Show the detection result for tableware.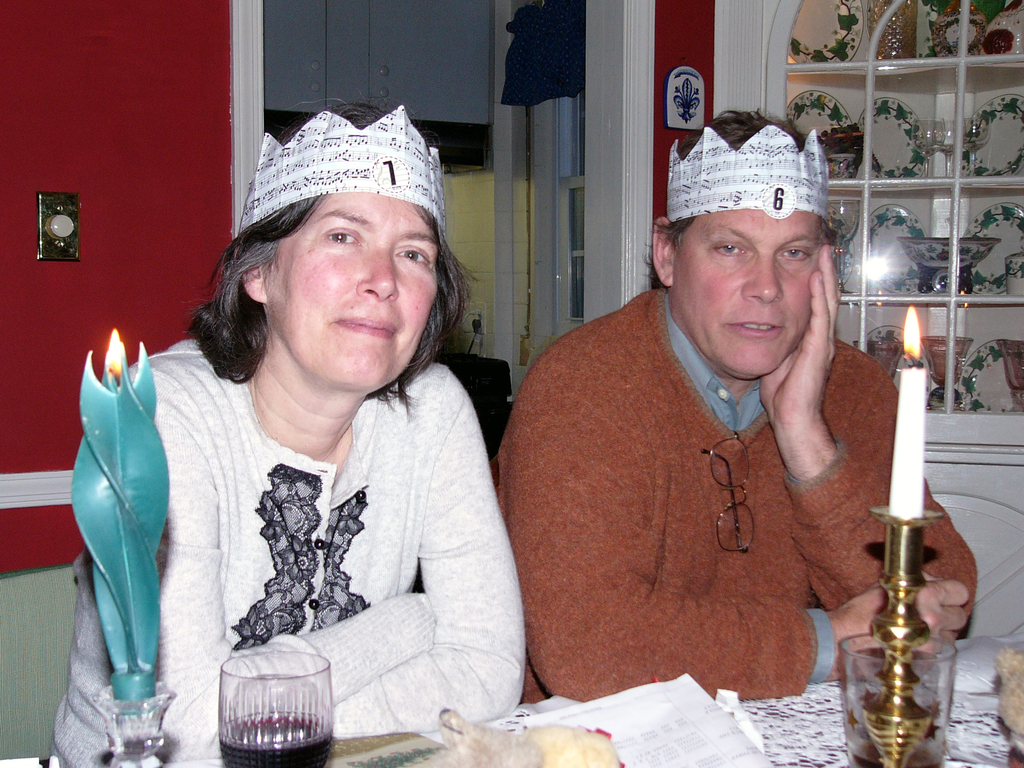
790:0:863:72.
